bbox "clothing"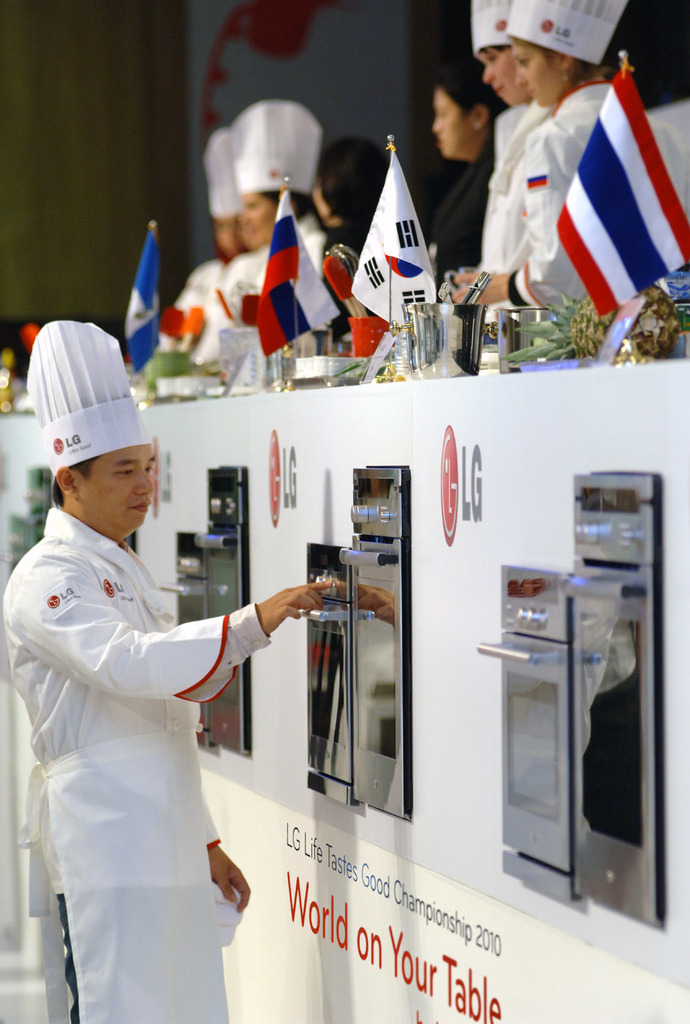
<region>163, 269, 217, 344</region>
